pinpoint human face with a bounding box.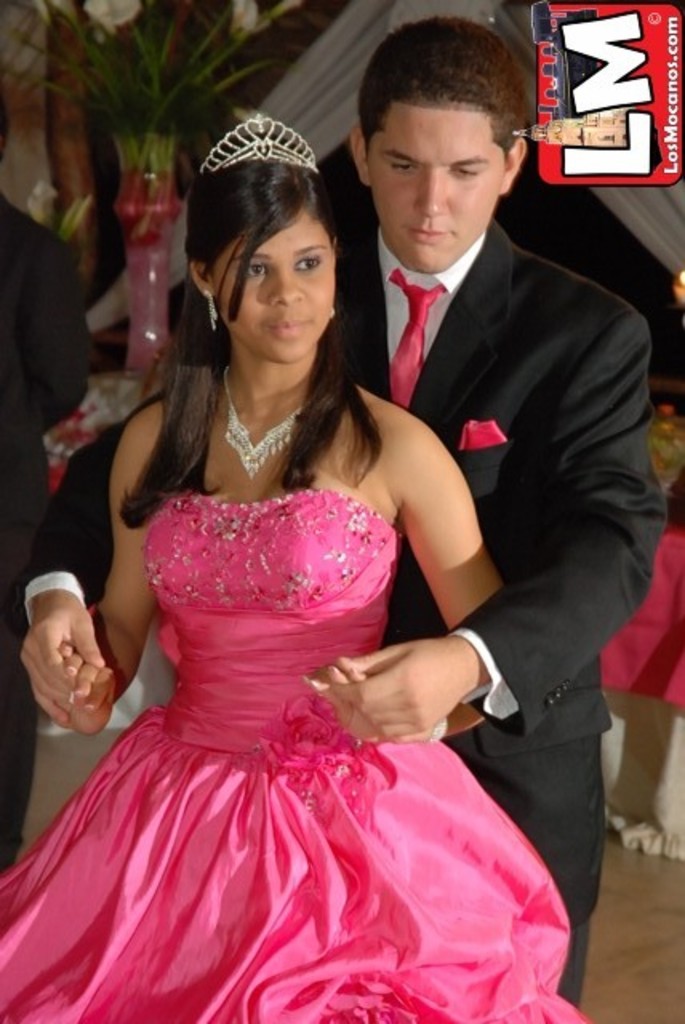
BBox(214, 221, 333, 366).
